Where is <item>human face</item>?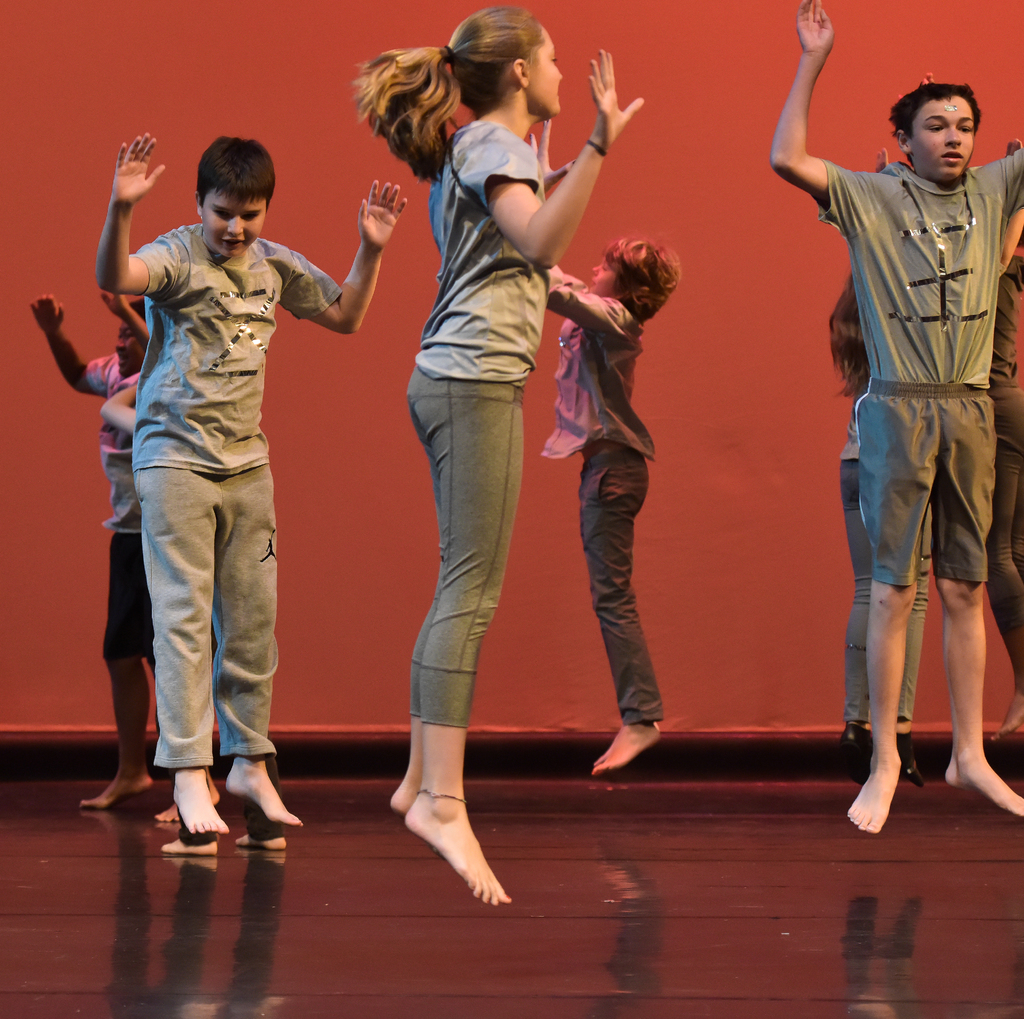
bbox=[589, 259, 611, 294].
